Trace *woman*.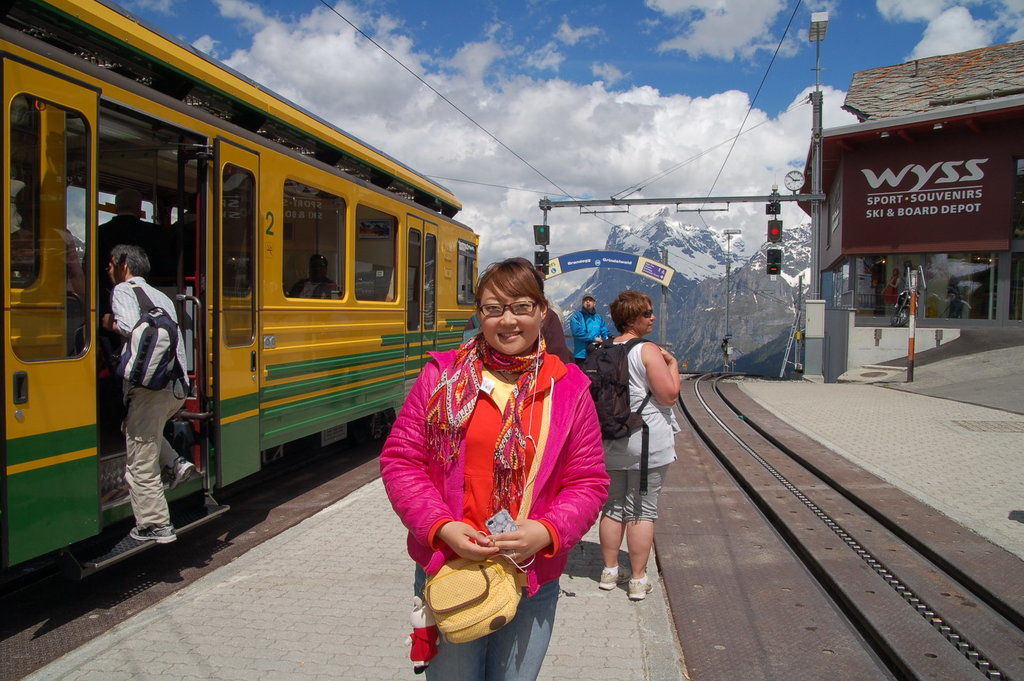
Traced to bbox(392, 234, 603, 671).
